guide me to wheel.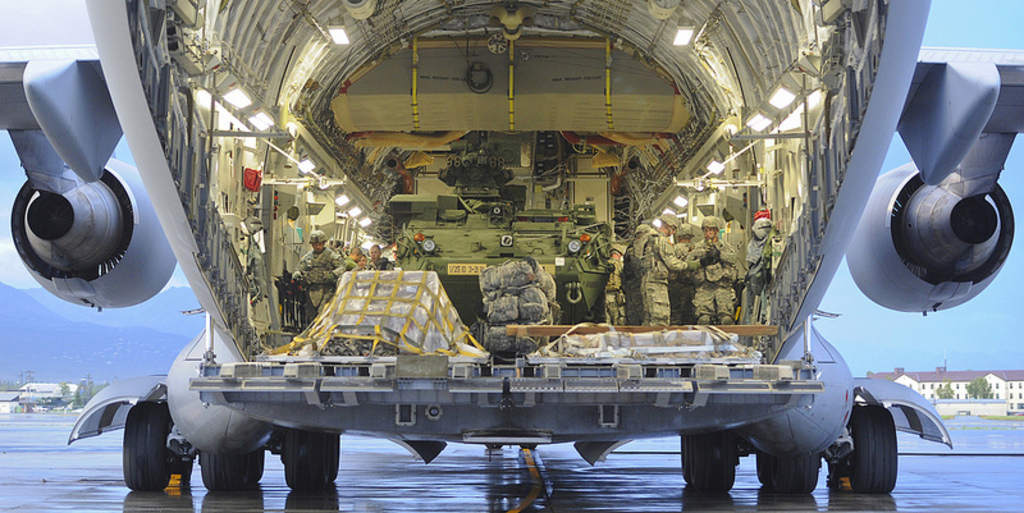
Guidance: {"x1": 166, "y1": 453, "x2": 196, "y2": 489}.
